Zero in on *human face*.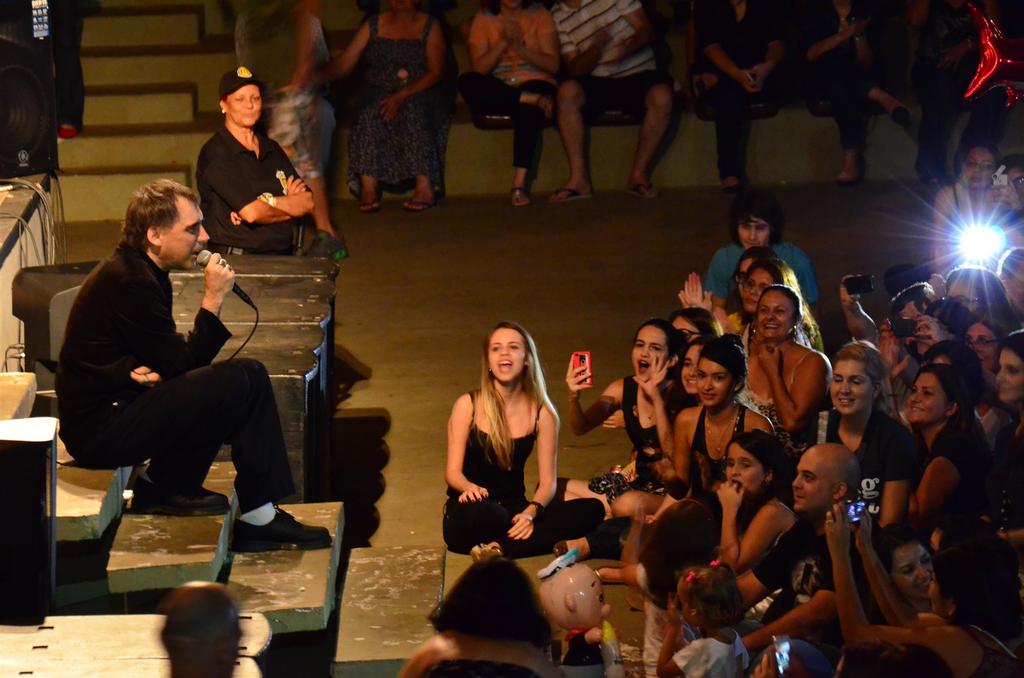
Zeroed in: box=[676, 347, 703, 397].
